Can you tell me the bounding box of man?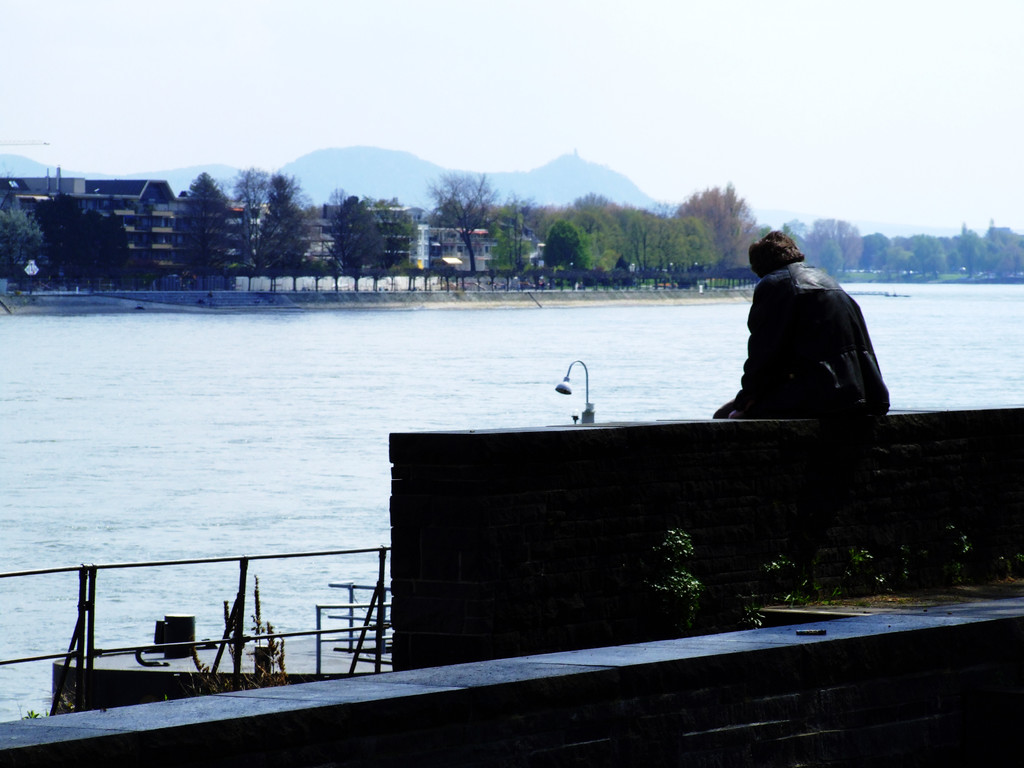
[x1=709, y1=228, x2=886, y2=451].
